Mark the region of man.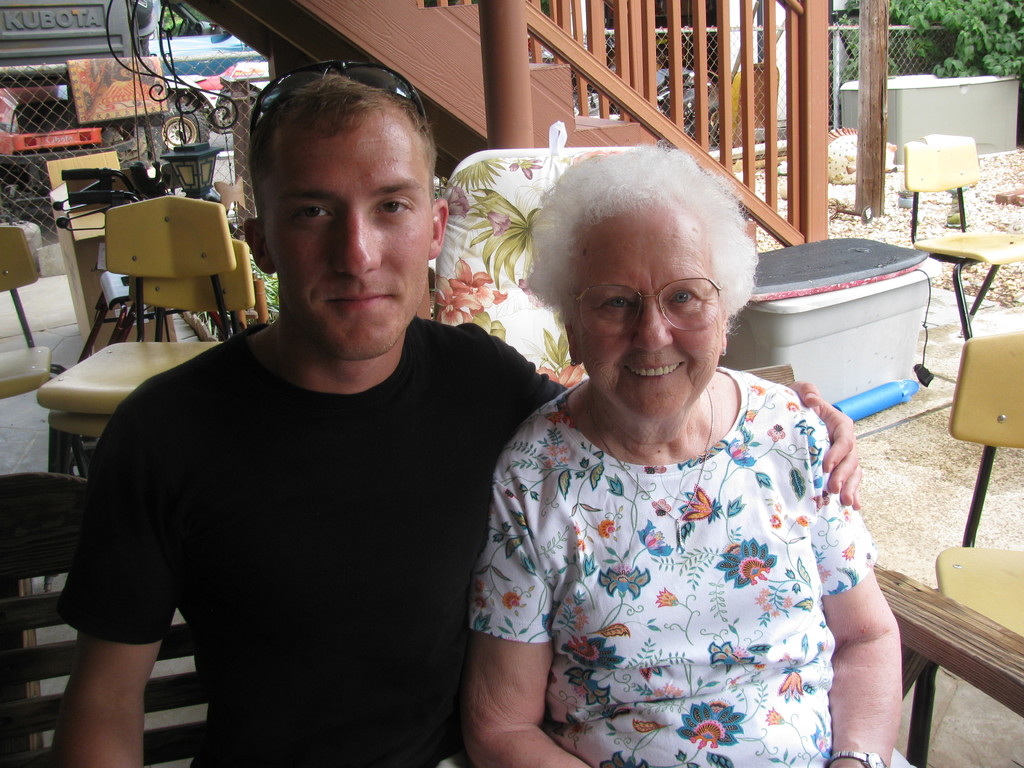
Region: region(54, 70, 863, 767).
